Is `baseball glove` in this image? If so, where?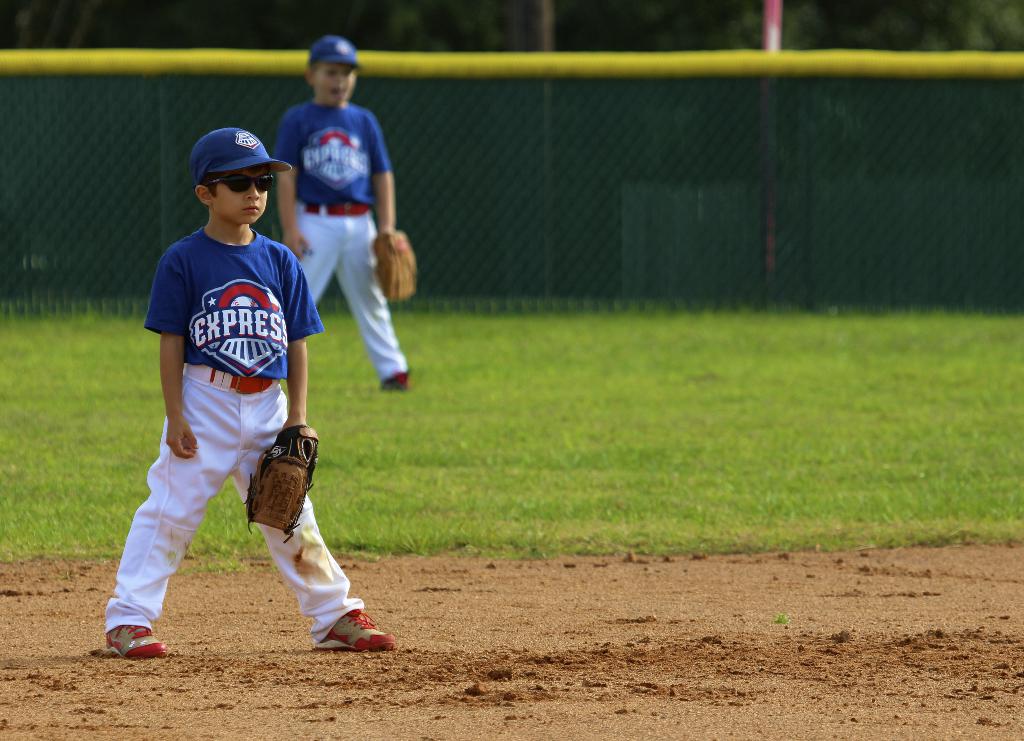
Yes, at detection(370, 232, 420, 305).
